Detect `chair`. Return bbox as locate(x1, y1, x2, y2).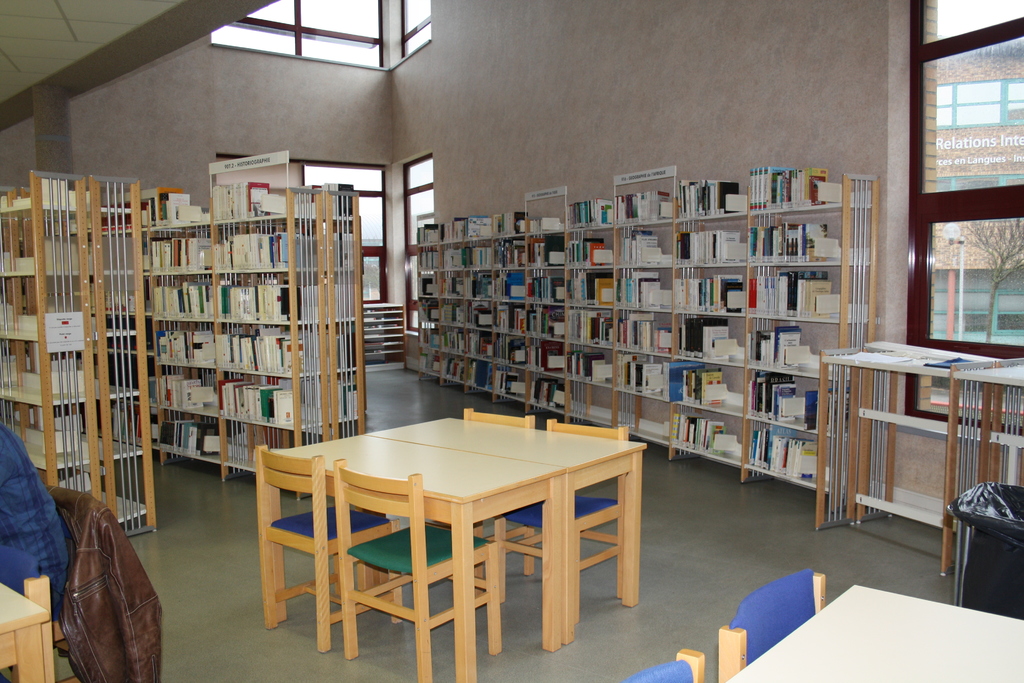
locate(429, 409, 535, 576).
